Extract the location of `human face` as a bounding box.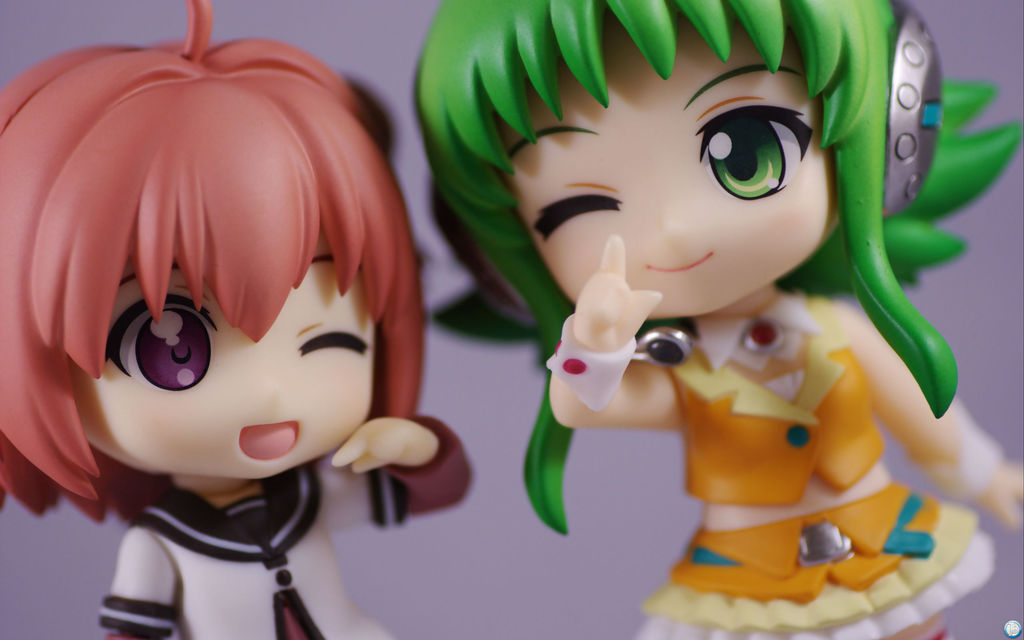
bbox=(71, 232, 374, 479).
